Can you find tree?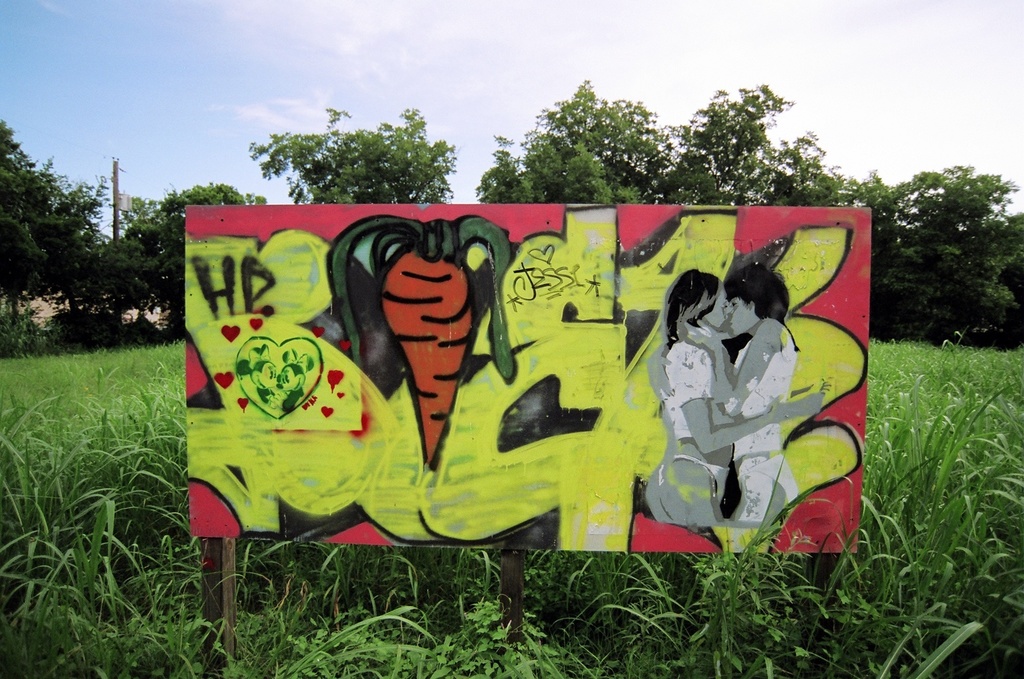
Yes, bounding box: <bbox>237, 103, 464, 206</bbox>.
